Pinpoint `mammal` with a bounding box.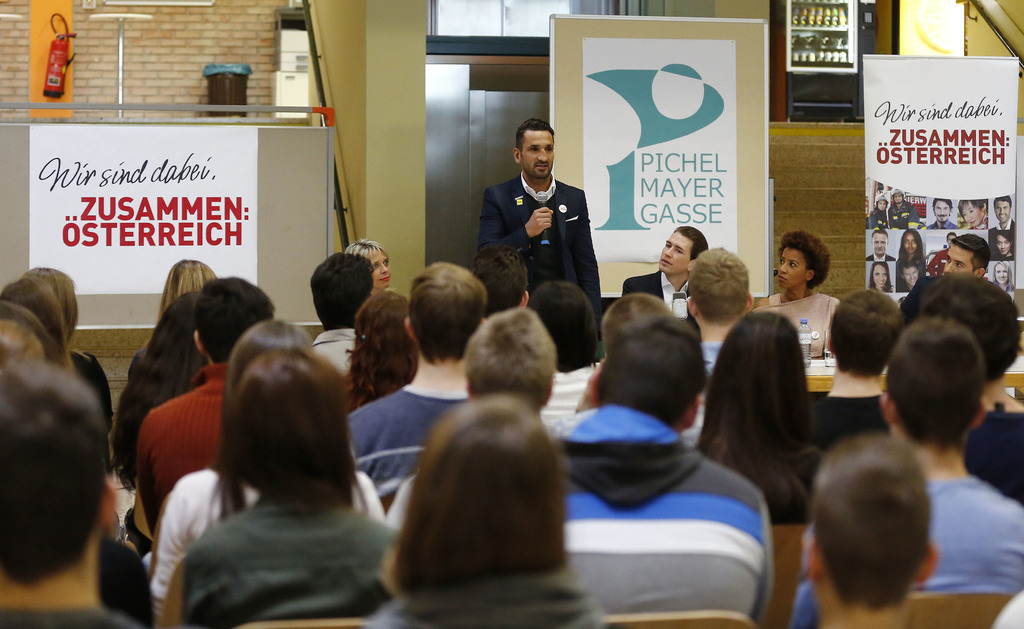
[x1=993, y1=260, x2=1018, y2=291].
